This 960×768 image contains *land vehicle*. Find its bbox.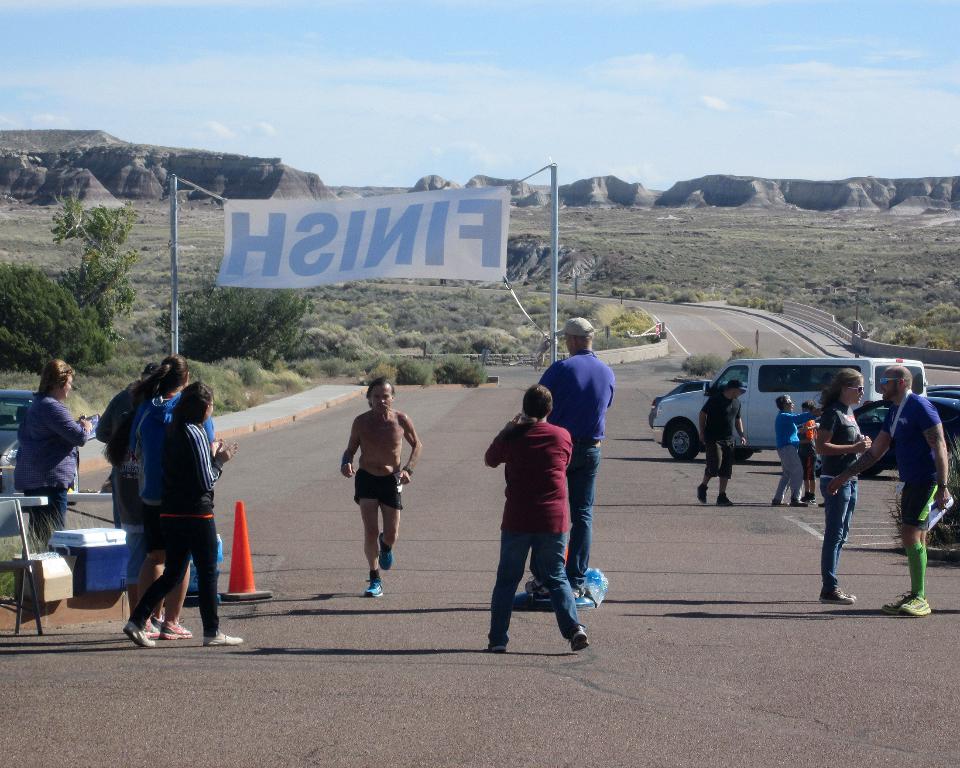
(649, 381, 749, 427).
